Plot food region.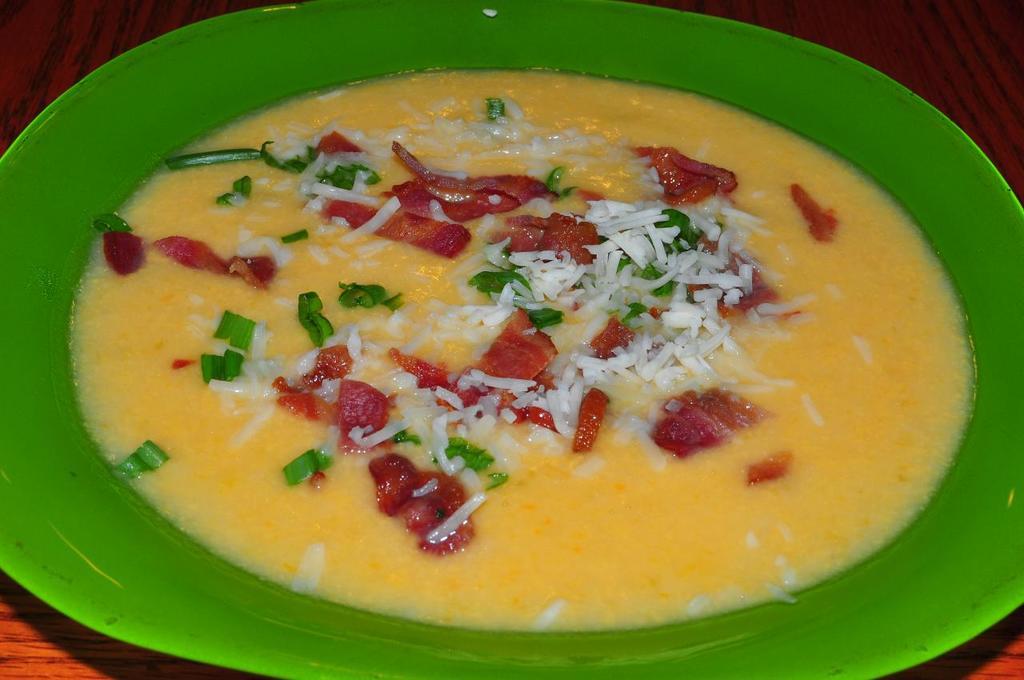
Plotted at x1=129, y1=54, x2=963, y2=619.
